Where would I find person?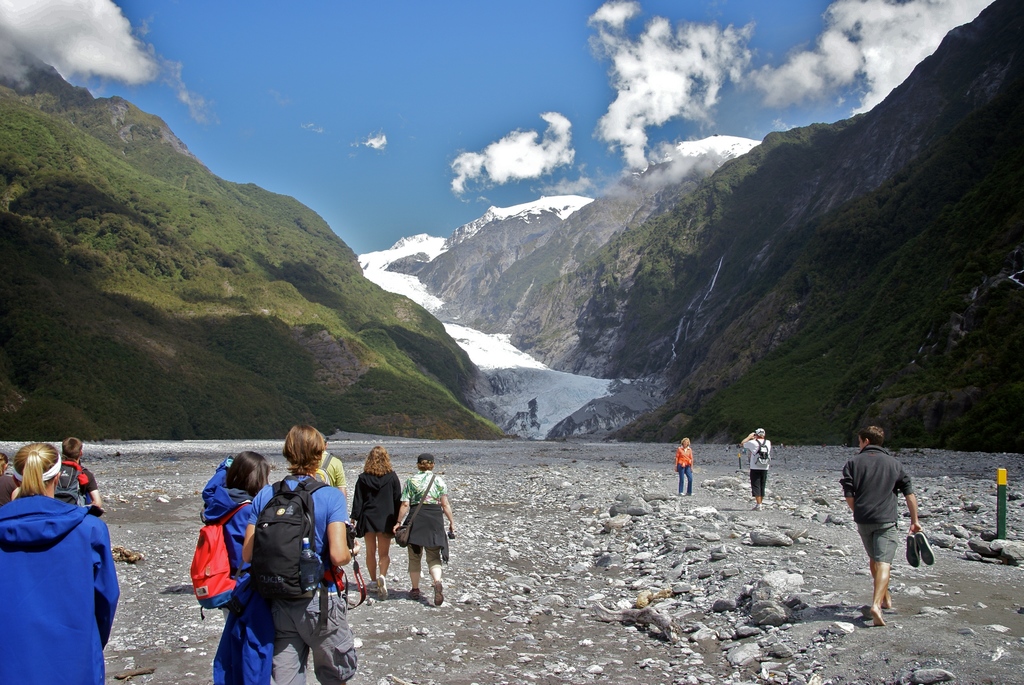
At bbox(1, 475, 20, 512).
